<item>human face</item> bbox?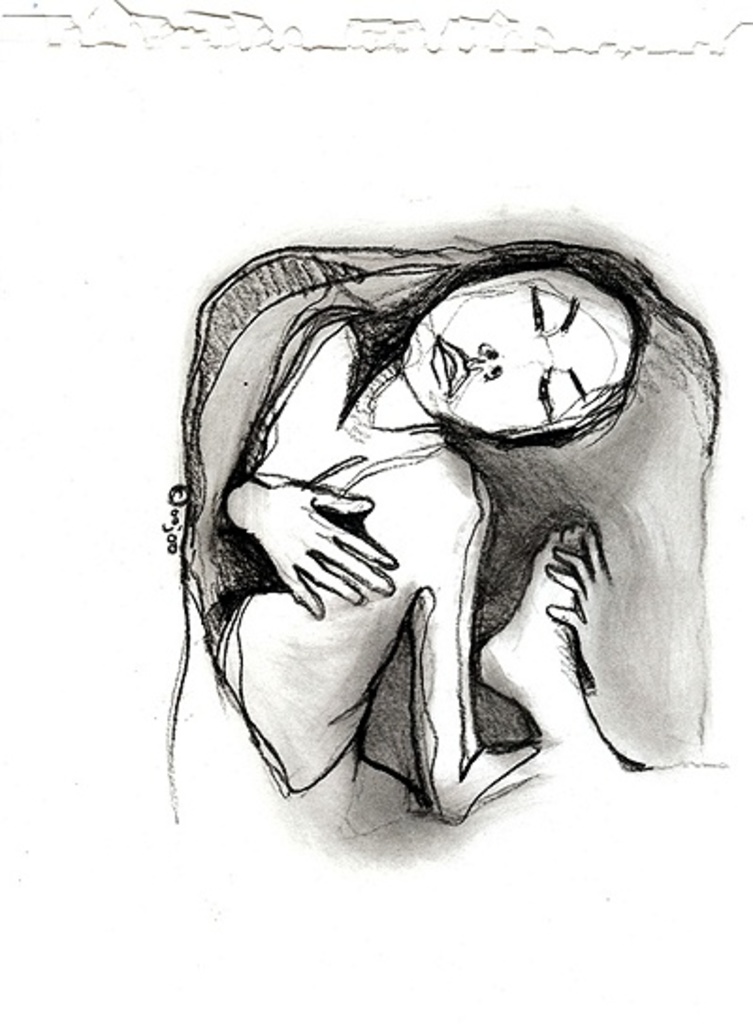
x1=390 y1=258 x2=642 y2=437
